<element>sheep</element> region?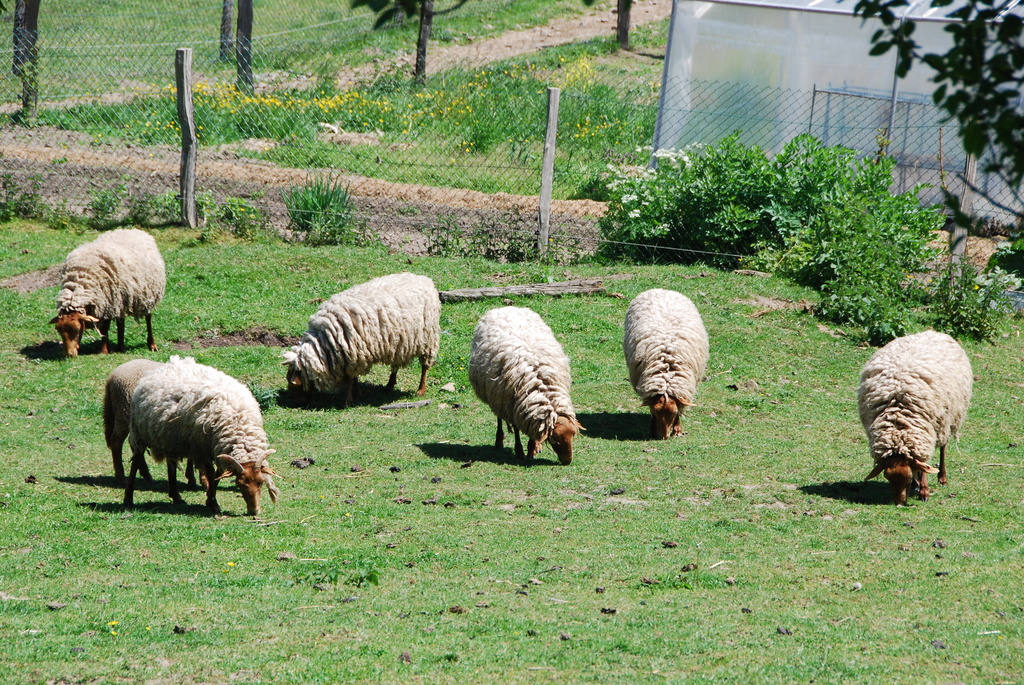
856 333 977 505
